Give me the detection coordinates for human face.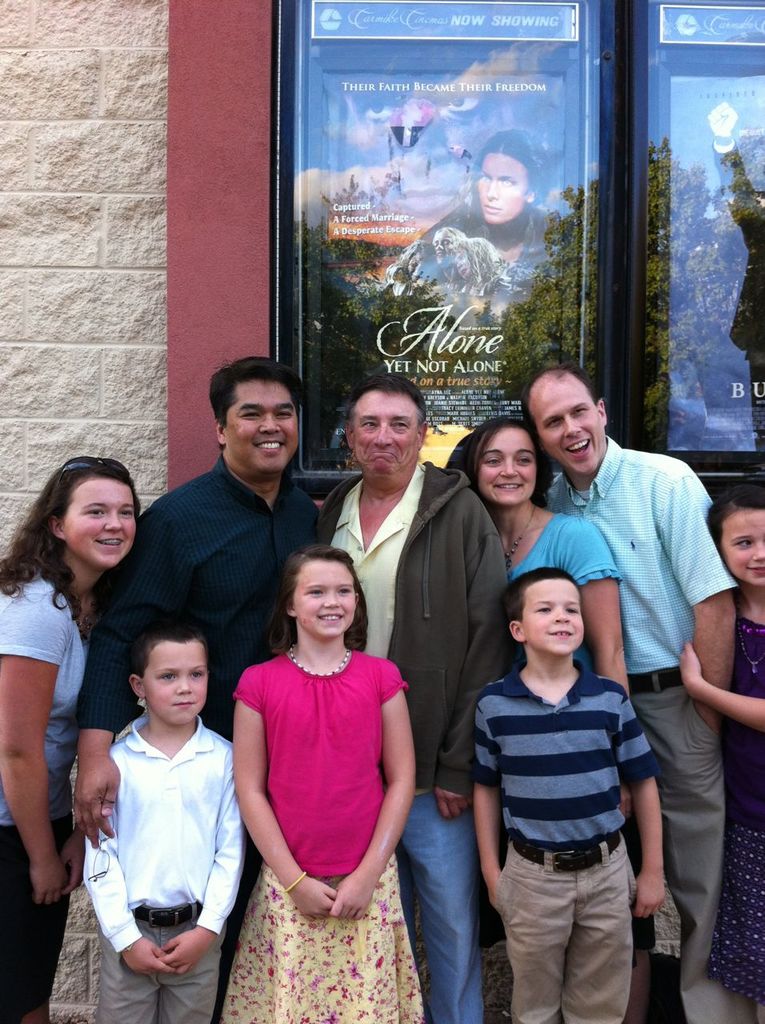
<box>540,380,598,475</box>.
